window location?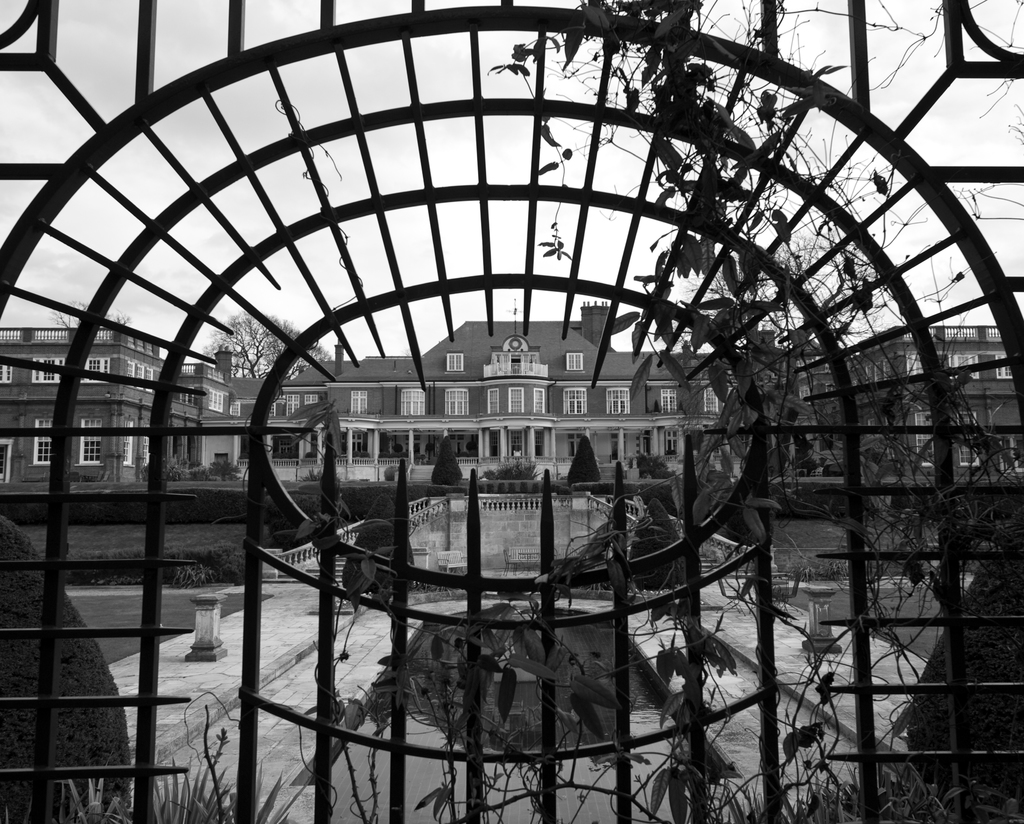
bbox(488, 388, 499, 414)
